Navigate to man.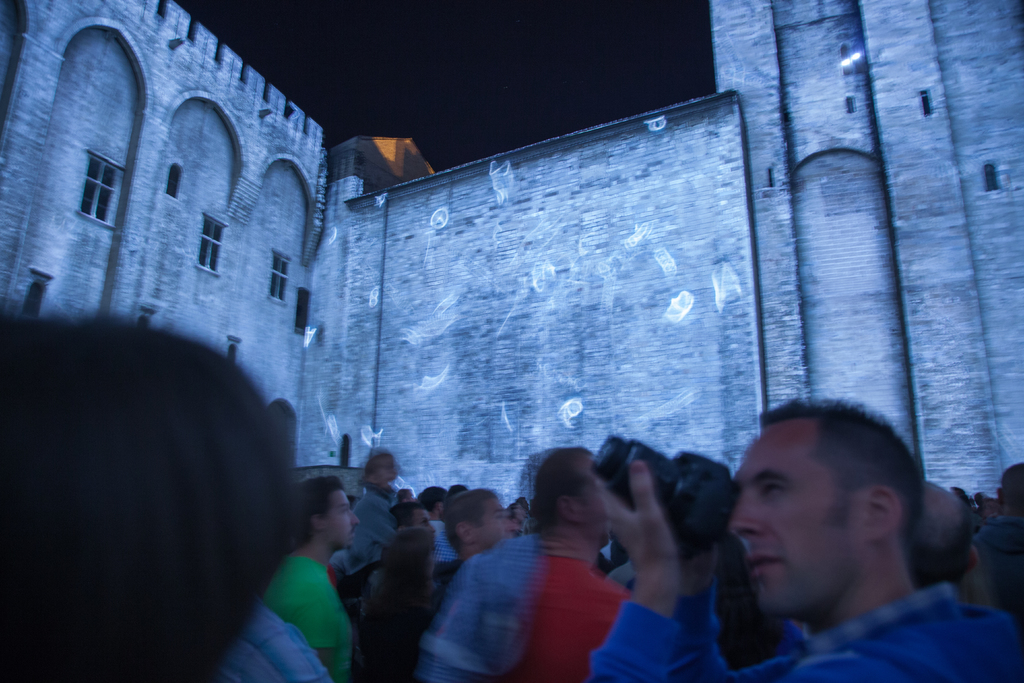
Navigation target: rect(664, 413, 1000, 682).
